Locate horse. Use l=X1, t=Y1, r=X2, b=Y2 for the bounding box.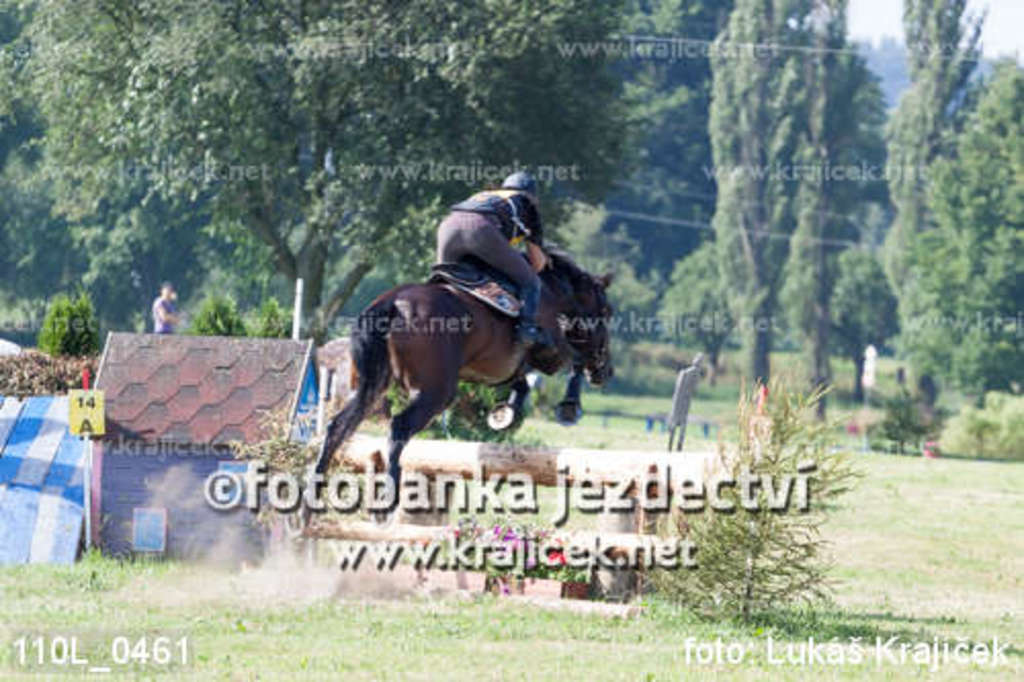
l=303, t=240, r=614, b=524.
